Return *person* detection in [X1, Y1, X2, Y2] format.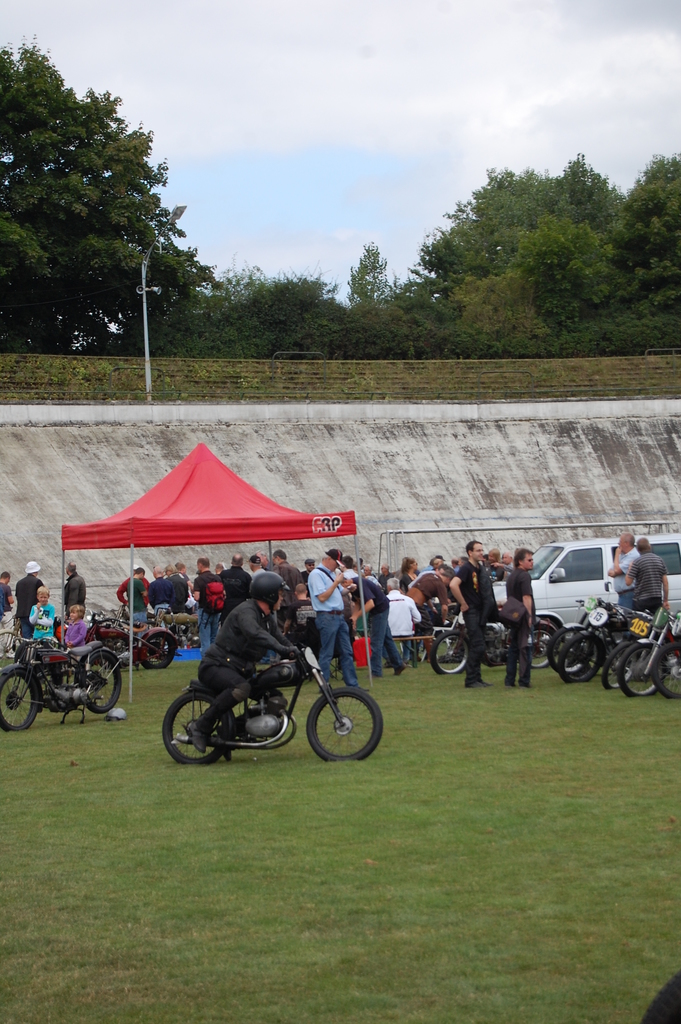
[65, 605, 87, 645].
